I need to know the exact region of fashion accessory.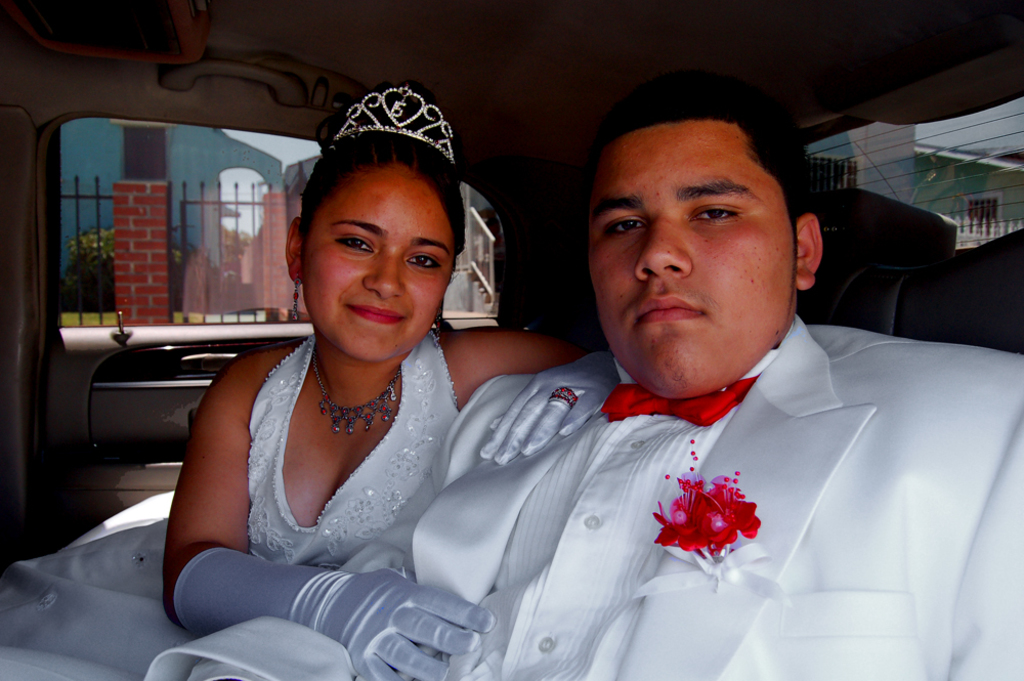
Region: pyautogui.locateOnScreen(327, 84, 459, 168).
